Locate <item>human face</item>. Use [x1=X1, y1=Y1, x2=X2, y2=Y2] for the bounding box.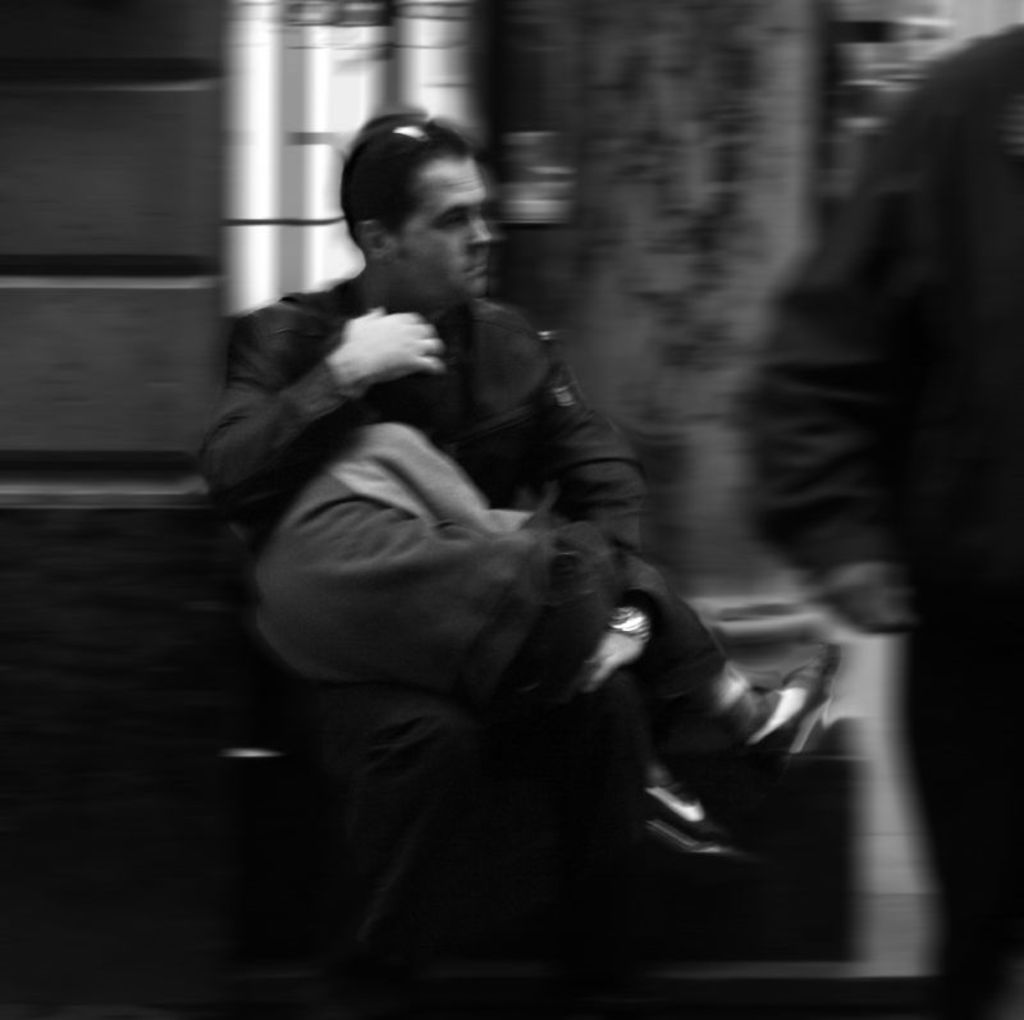
[x1=399, y1=164, x2=494, y2=305].
